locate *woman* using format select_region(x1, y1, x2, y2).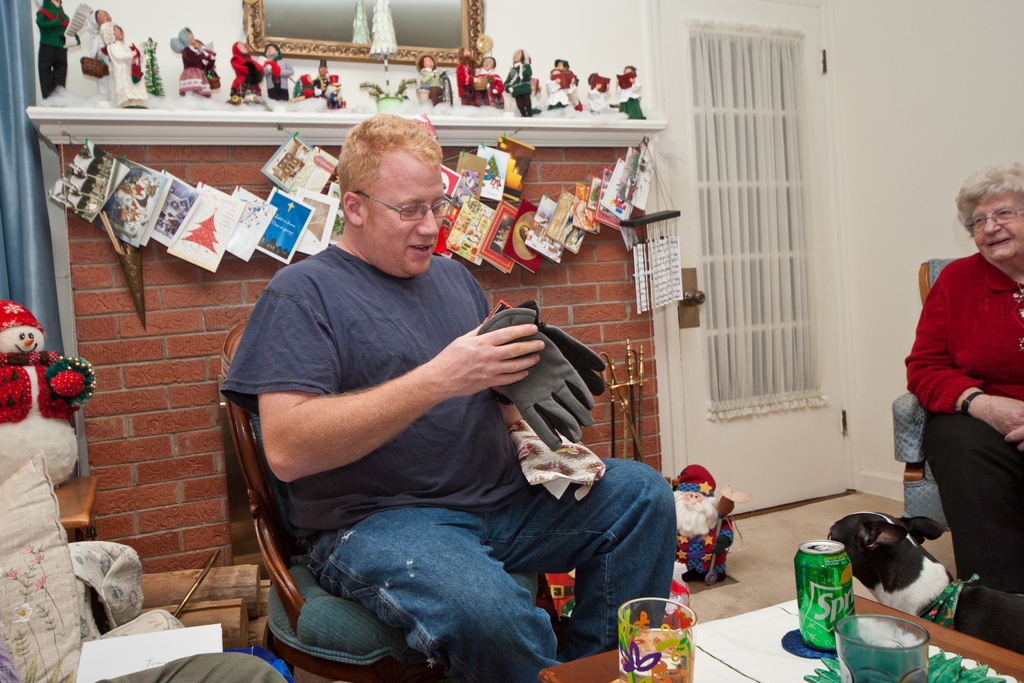
select_region(86, 8, 115, 64).
